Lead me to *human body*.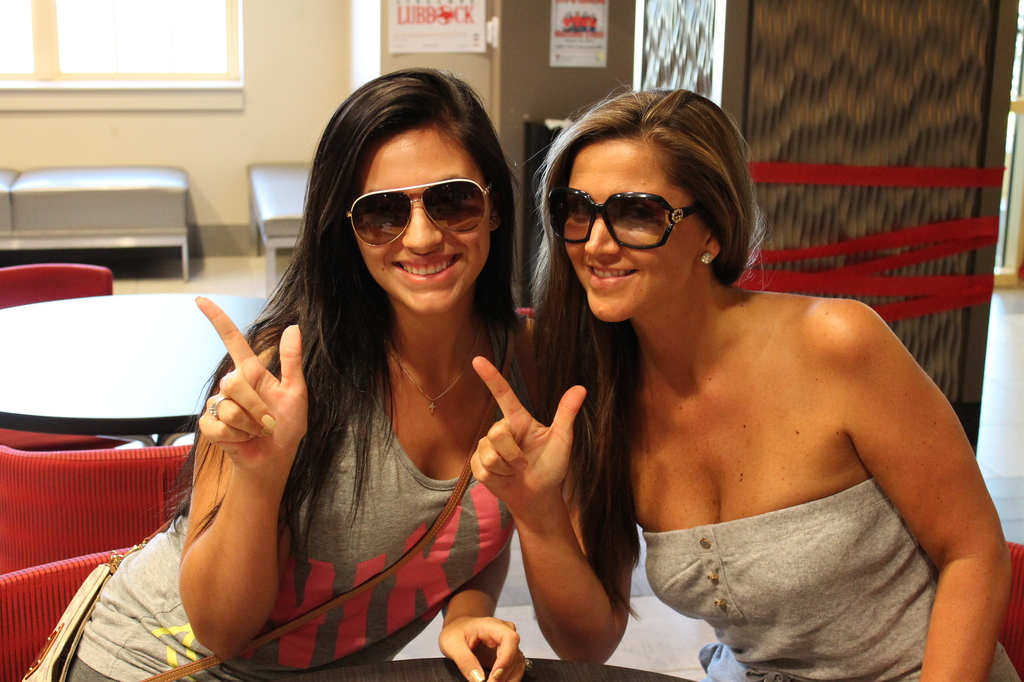
Lead to locate(514, 127, 995, 658).
